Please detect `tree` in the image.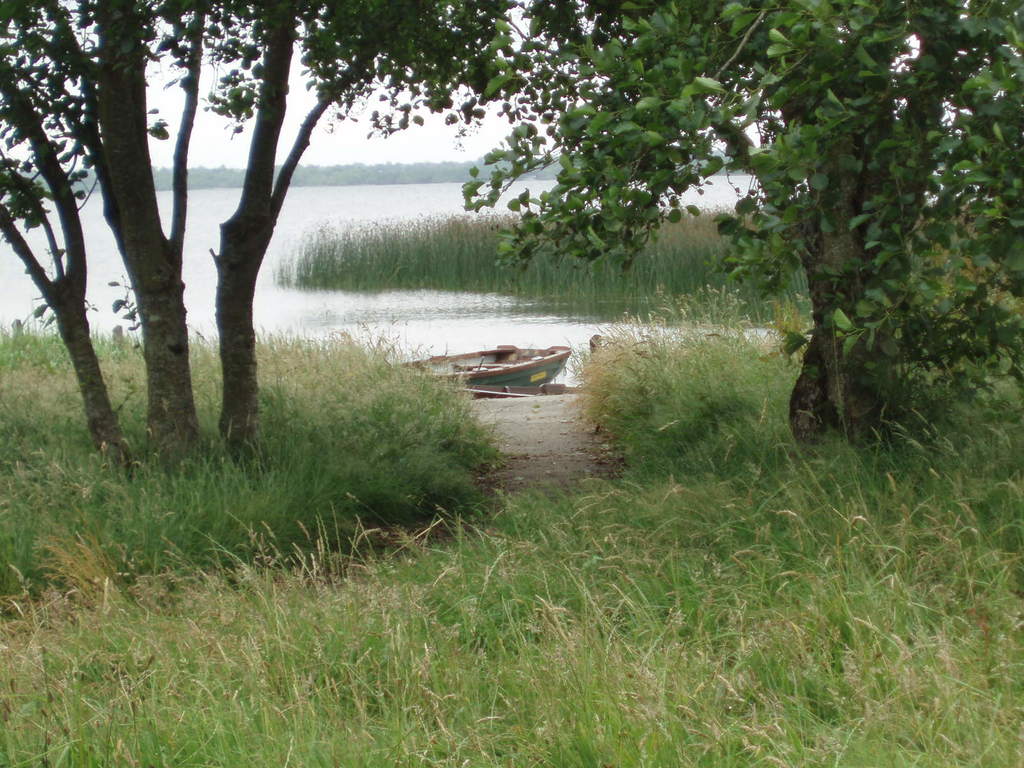
(0, 0, 607, 479).
